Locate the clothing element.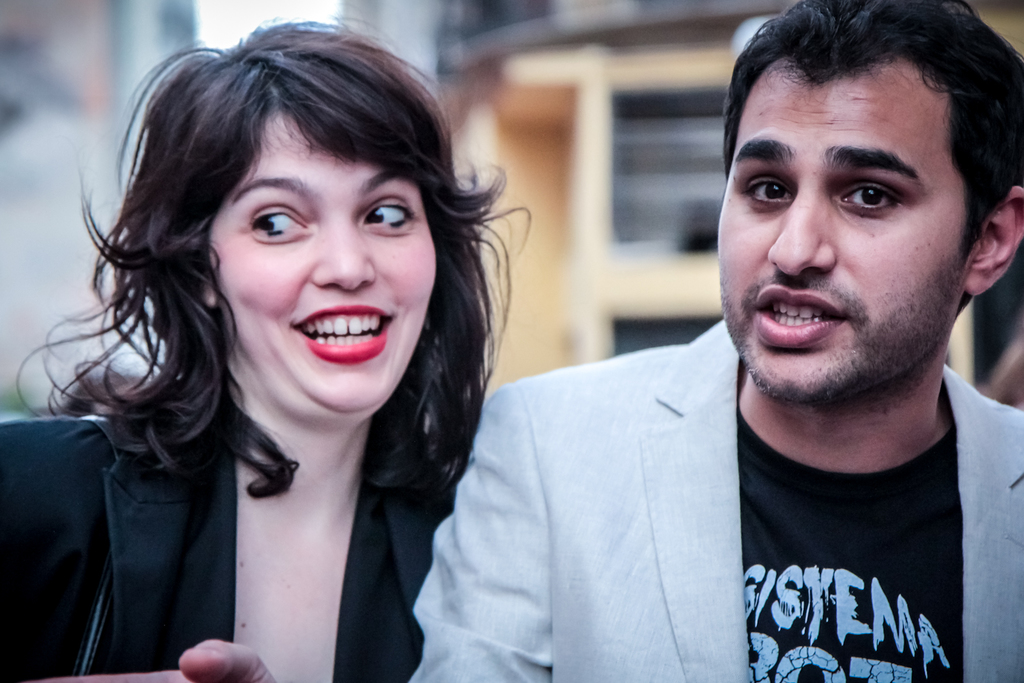
Element bbox: {"x1": 415, "y1": 325, "x2": 1023, "y2": 677}.
